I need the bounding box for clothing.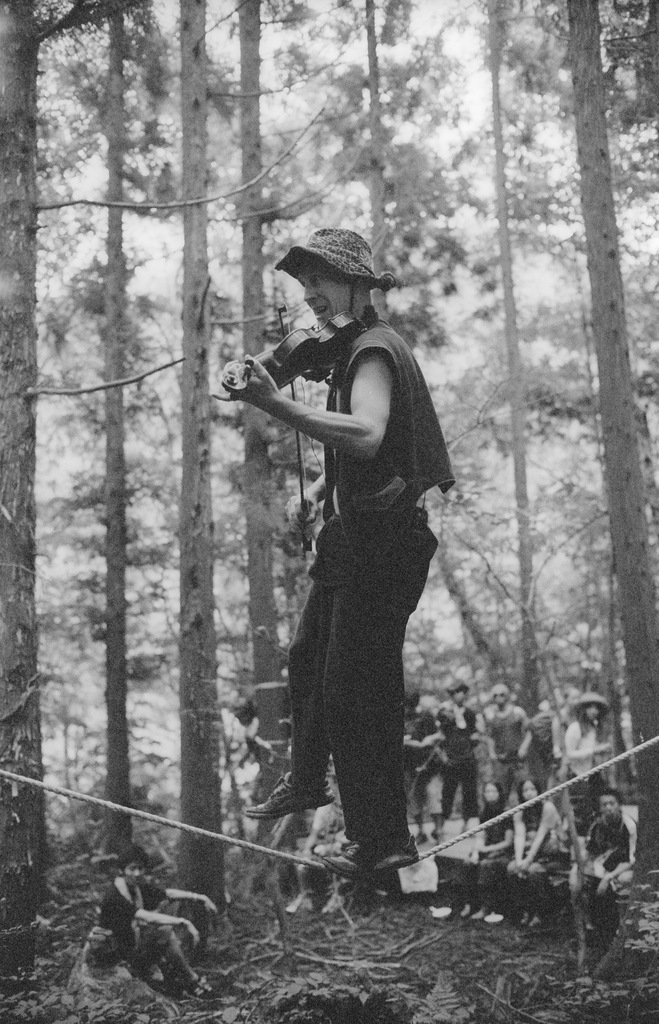
Here it is: 240,264,459,856.
